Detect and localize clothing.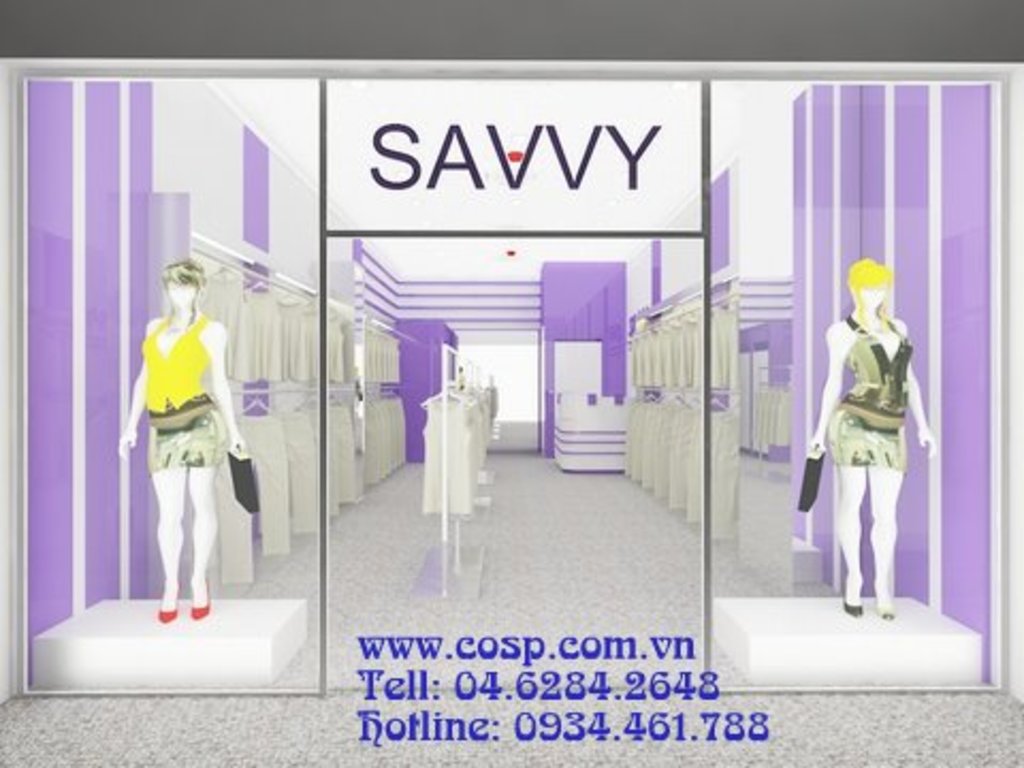
Localized at locate(427, 390, 469, 506).
